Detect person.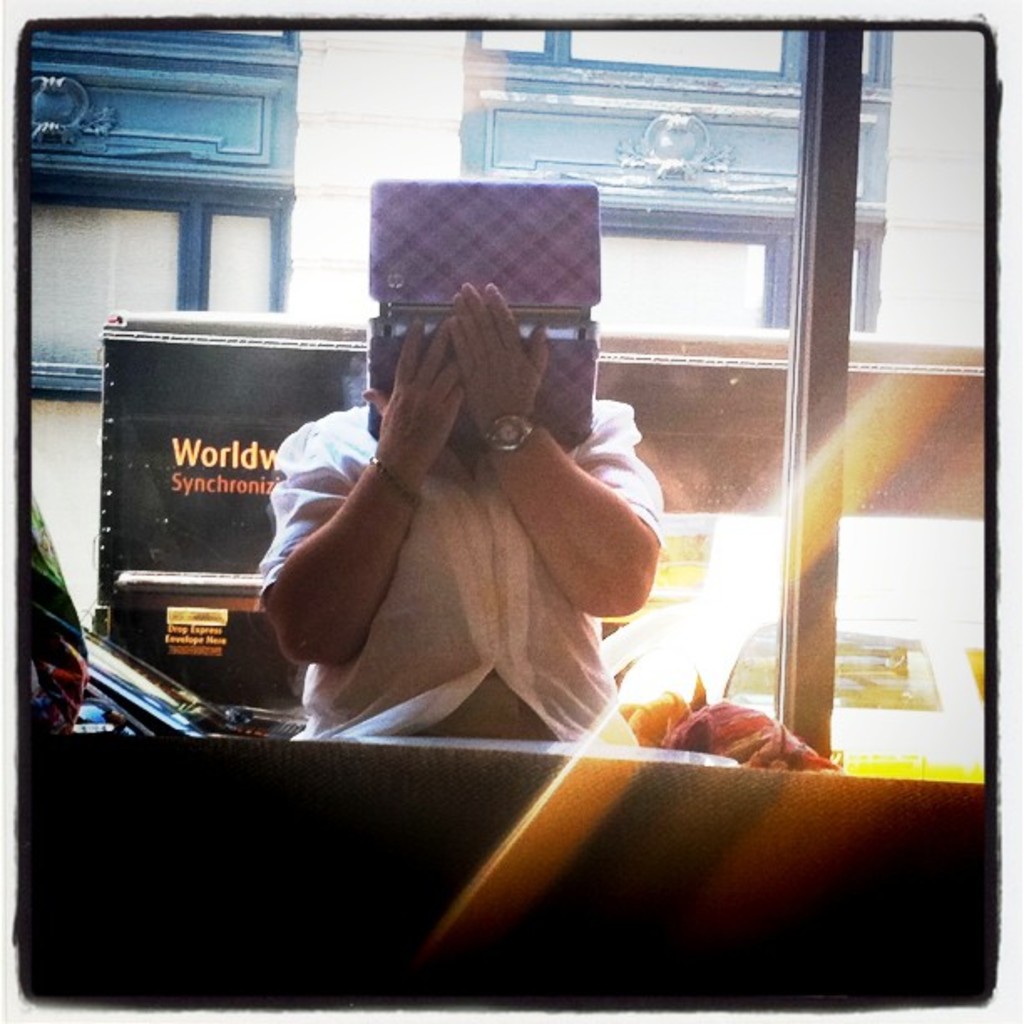
Detected at crop(224, 204, 694, 781).
